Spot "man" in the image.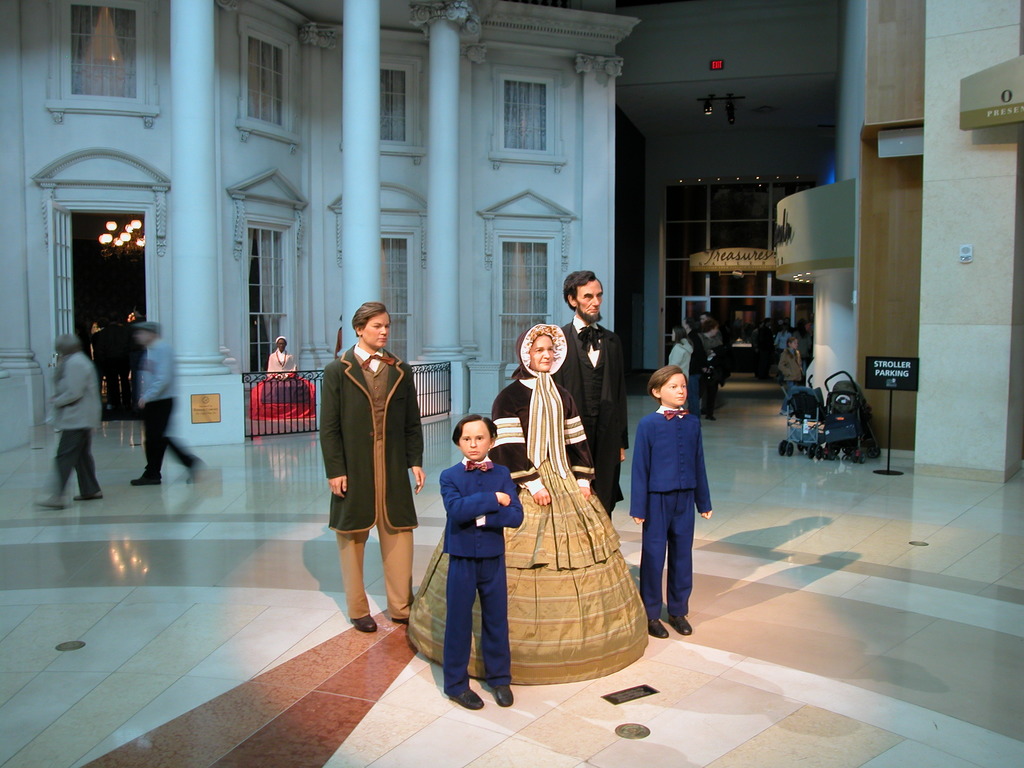
"man" found at {"left": 776, "top": 323, "right": 789, "bottom": 355}.
